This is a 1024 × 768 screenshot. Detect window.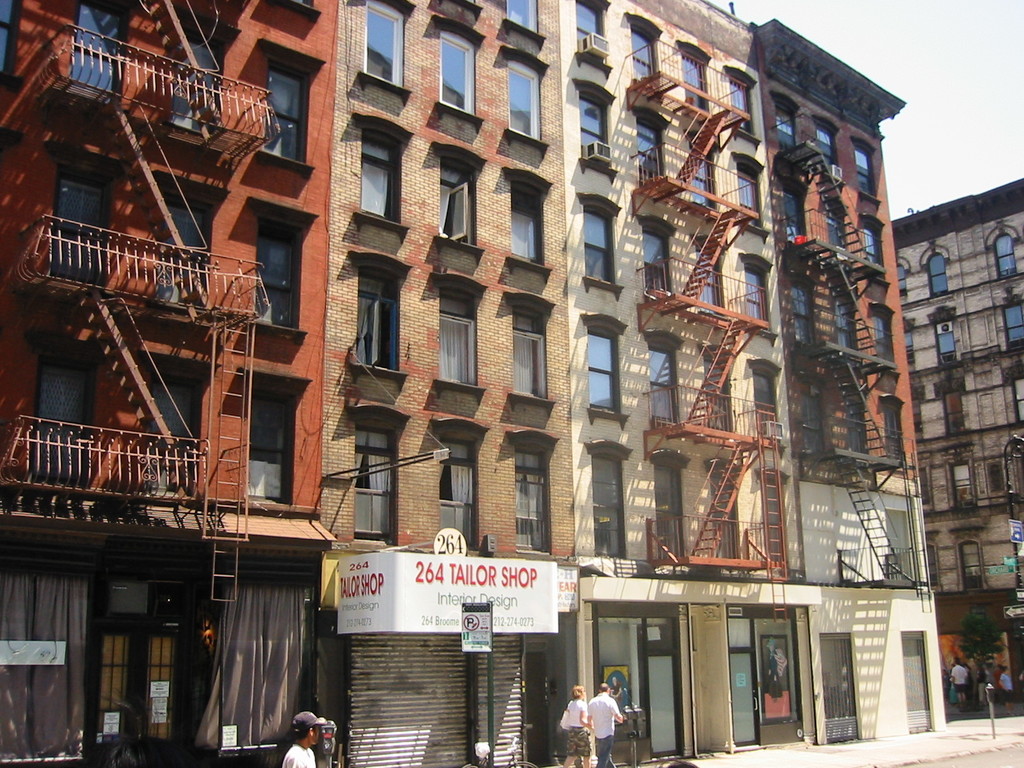
(left=582, top=316, right=628, bottom=426).
